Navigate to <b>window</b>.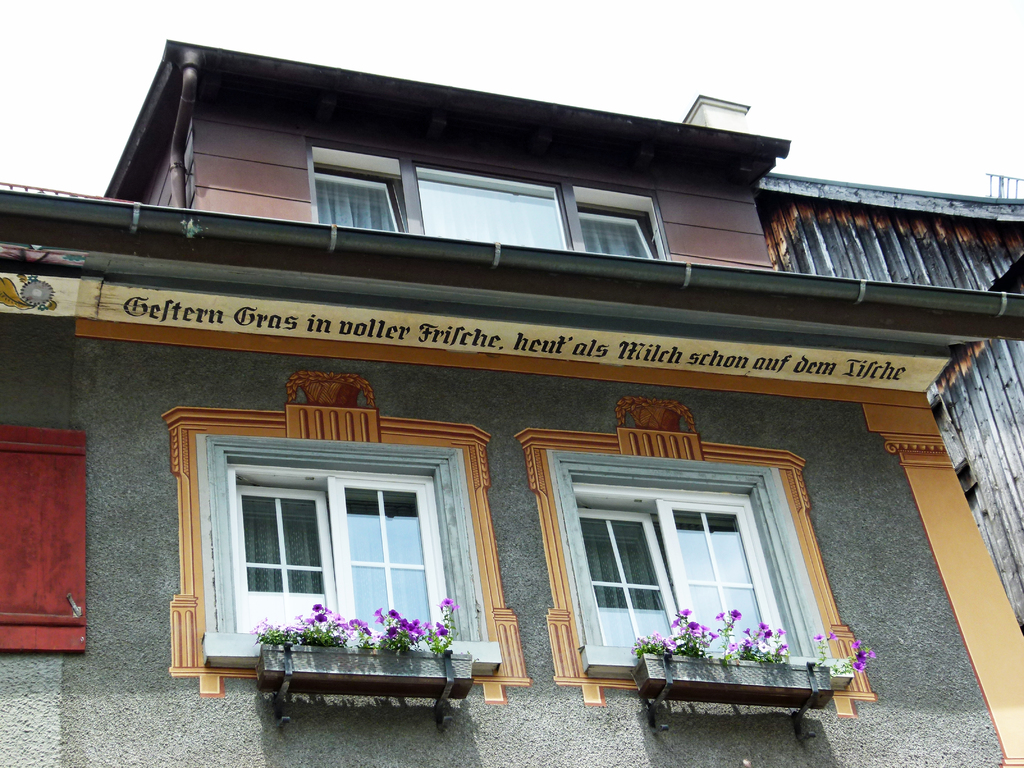
Navigation target: [x1=205, y1=427, x2=477, y2=682].
